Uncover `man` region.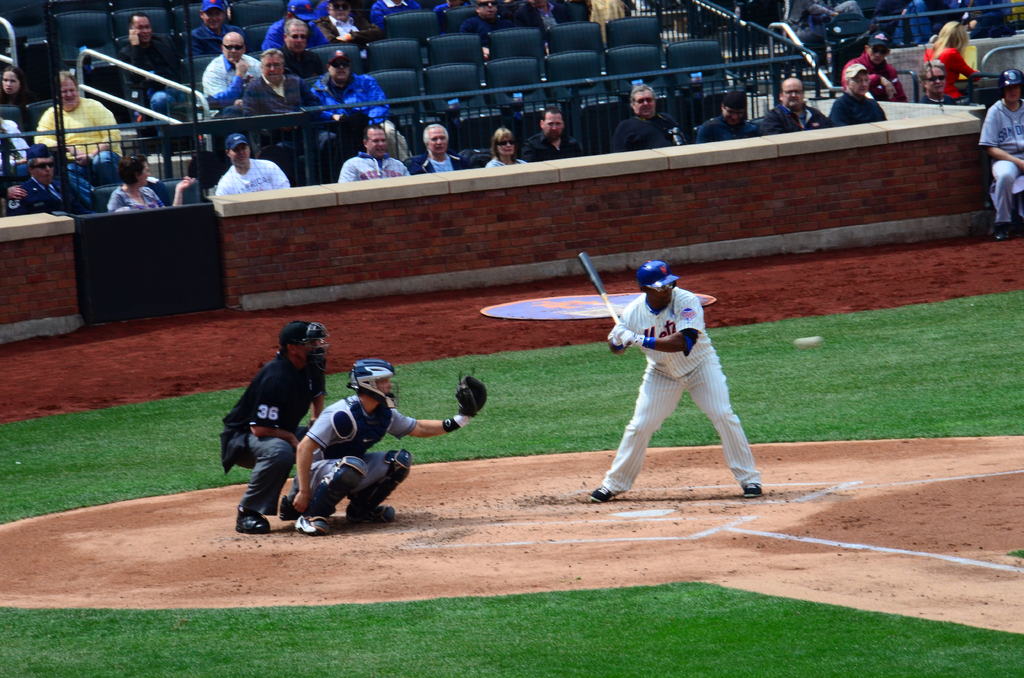
Uncovered: bbox=[217, 320, 333, 541].
